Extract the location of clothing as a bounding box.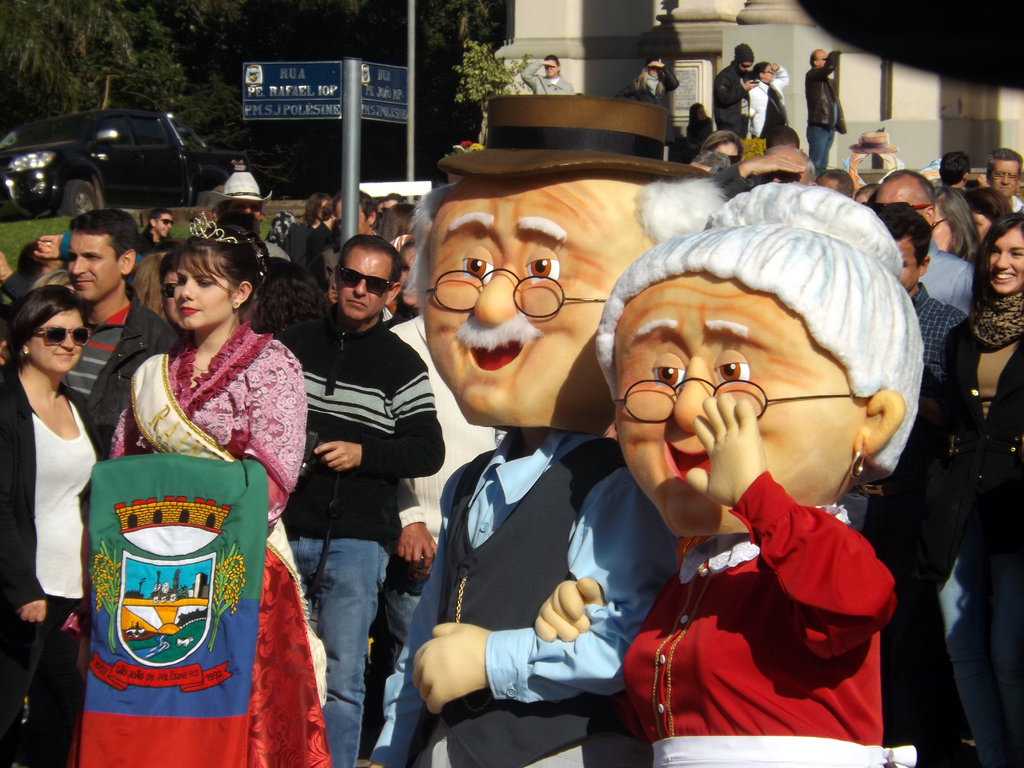
(x1=112, y1=320, x2=333, y2=767).
